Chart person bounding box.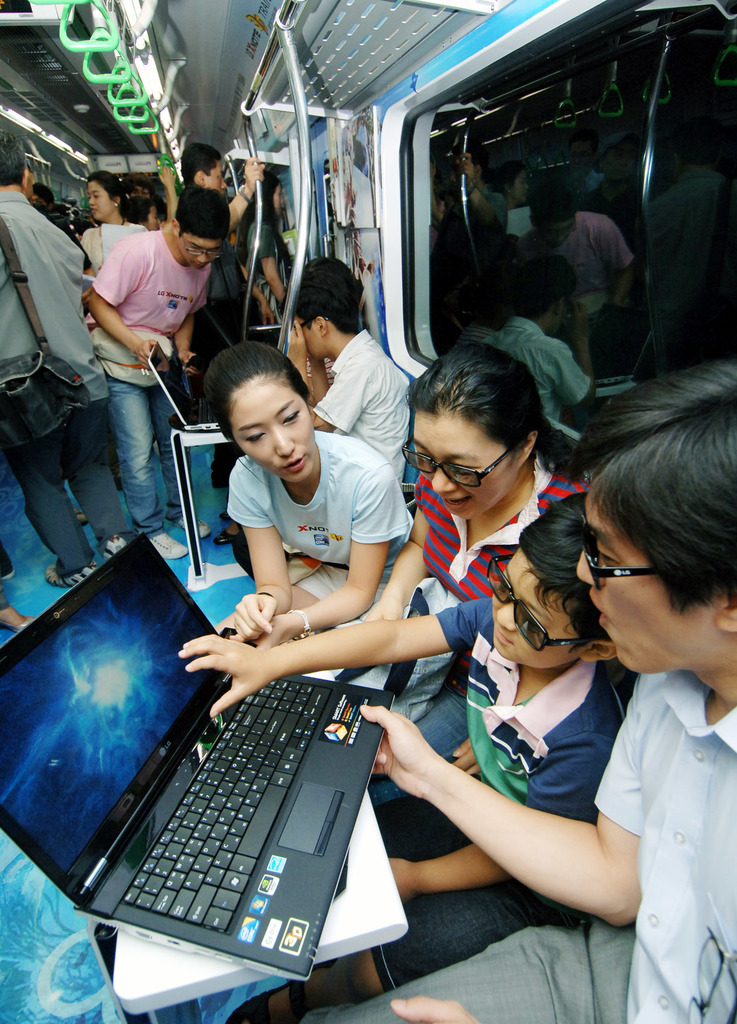
Charted: locate(82, 176, 234, 524).
